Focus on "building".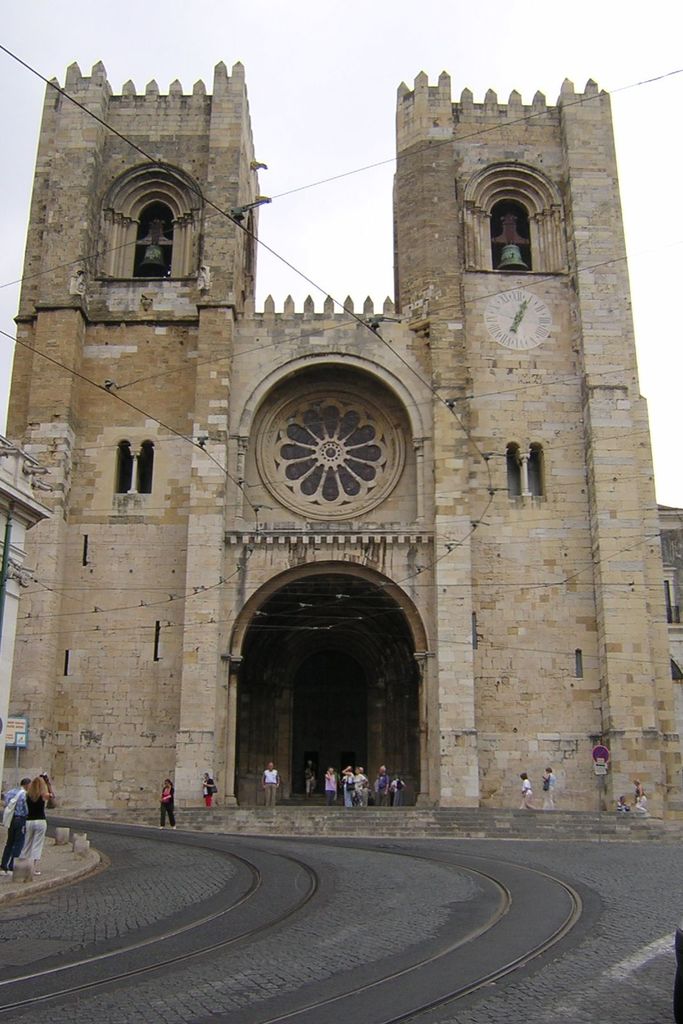
Focused at [x1=0, y1=57, x2=682, y2=840].
